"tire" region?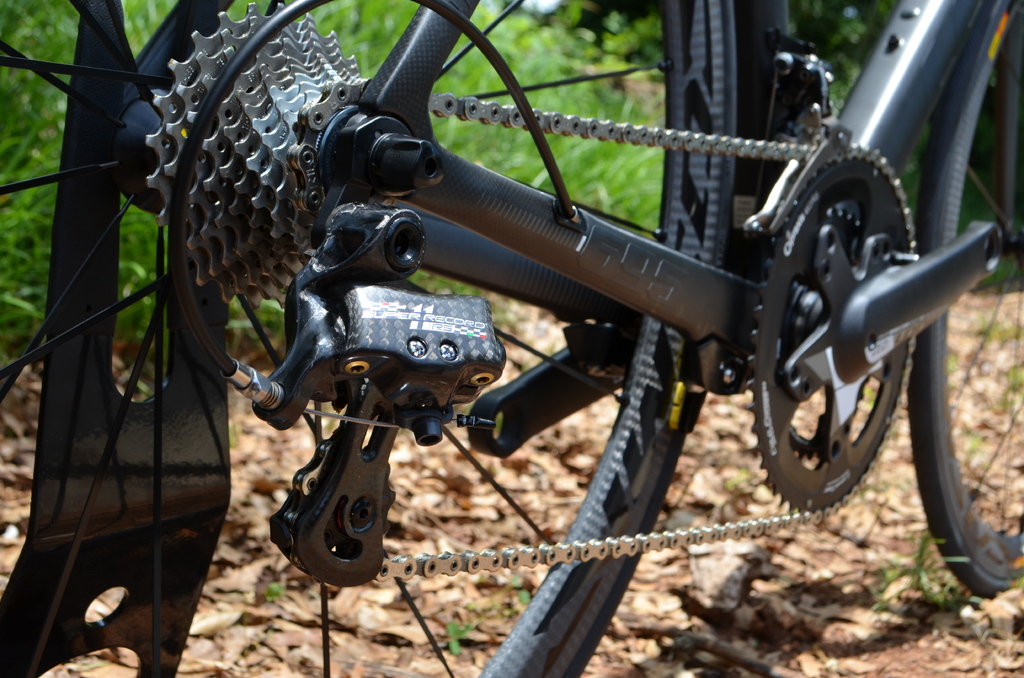
0, 0, 737, 677
